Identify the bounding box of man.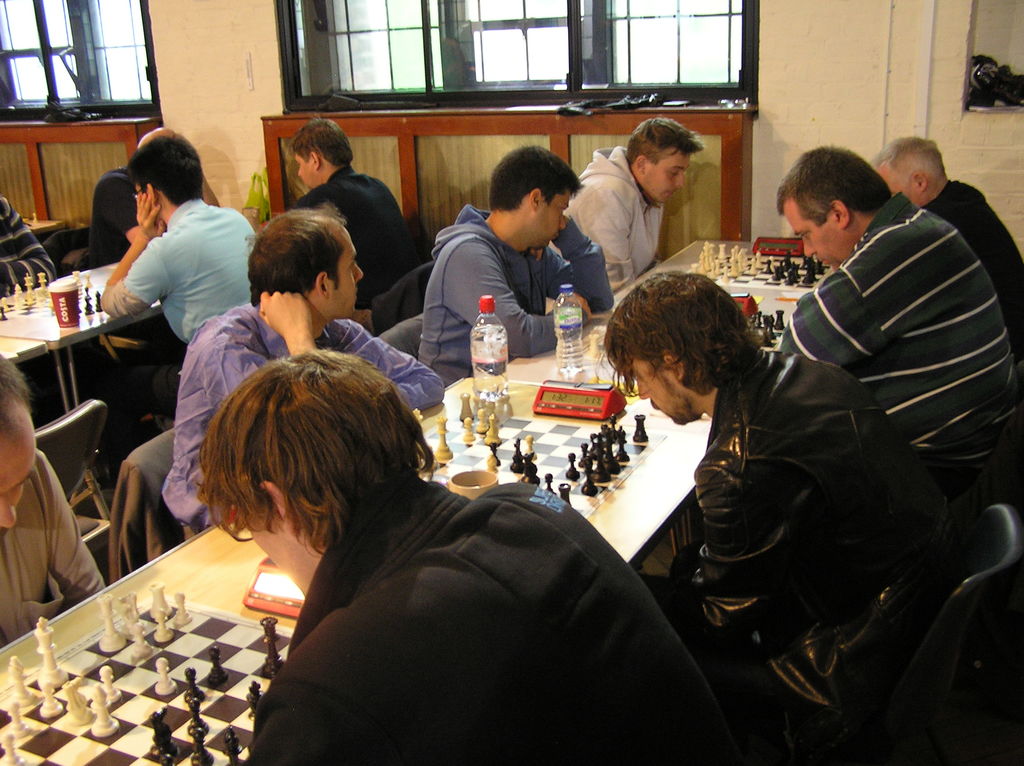
(left=84, top=128, right=220, bottom=273).
